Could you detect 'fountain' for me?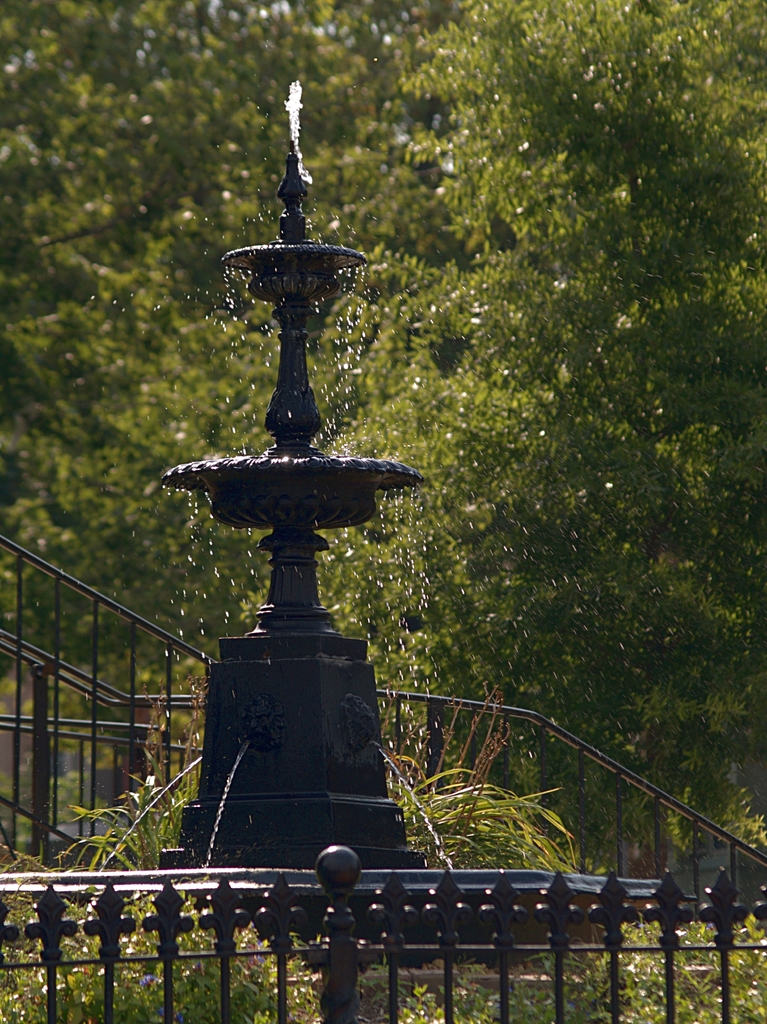
Detection result: [44, 19, 599, 1023].
